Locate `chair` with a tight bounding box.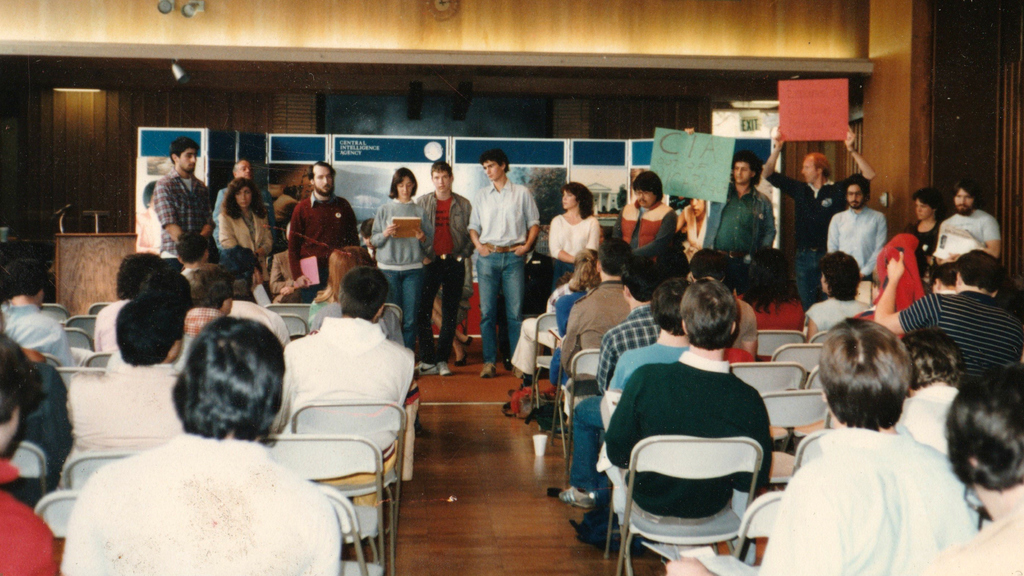
{"x1": 806, "y1": 368, "x2": 829, "y2": 392}.
